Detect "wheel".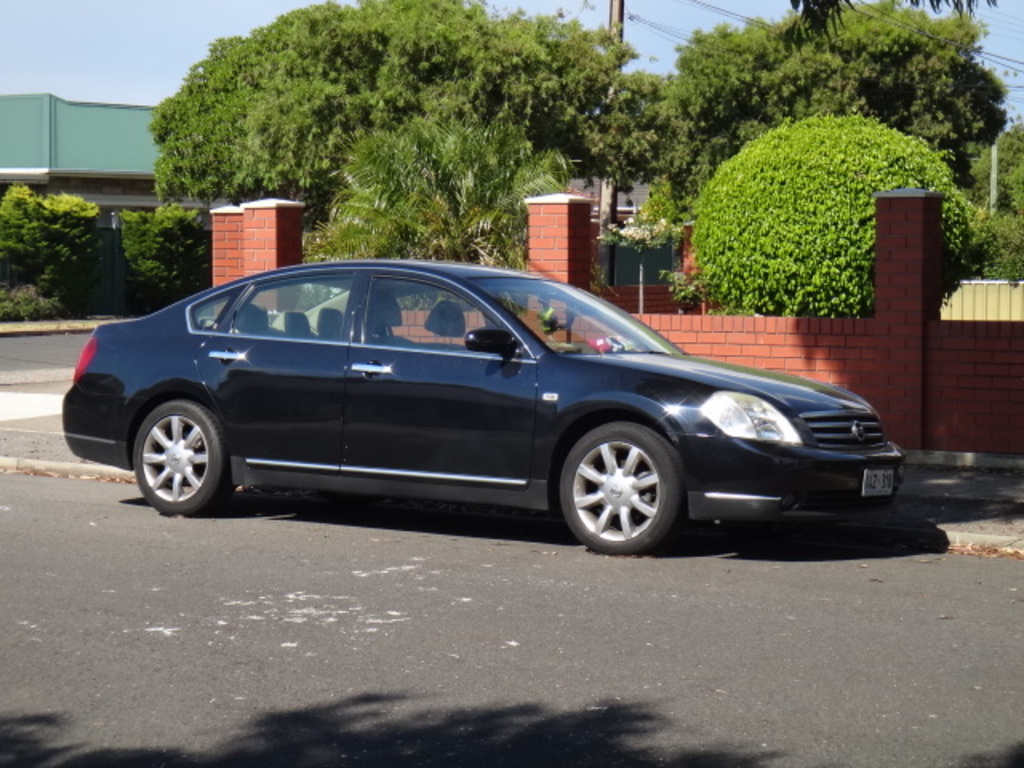
Detected at pyautogui.locateOnScreen(558, 416, 688, 558).
